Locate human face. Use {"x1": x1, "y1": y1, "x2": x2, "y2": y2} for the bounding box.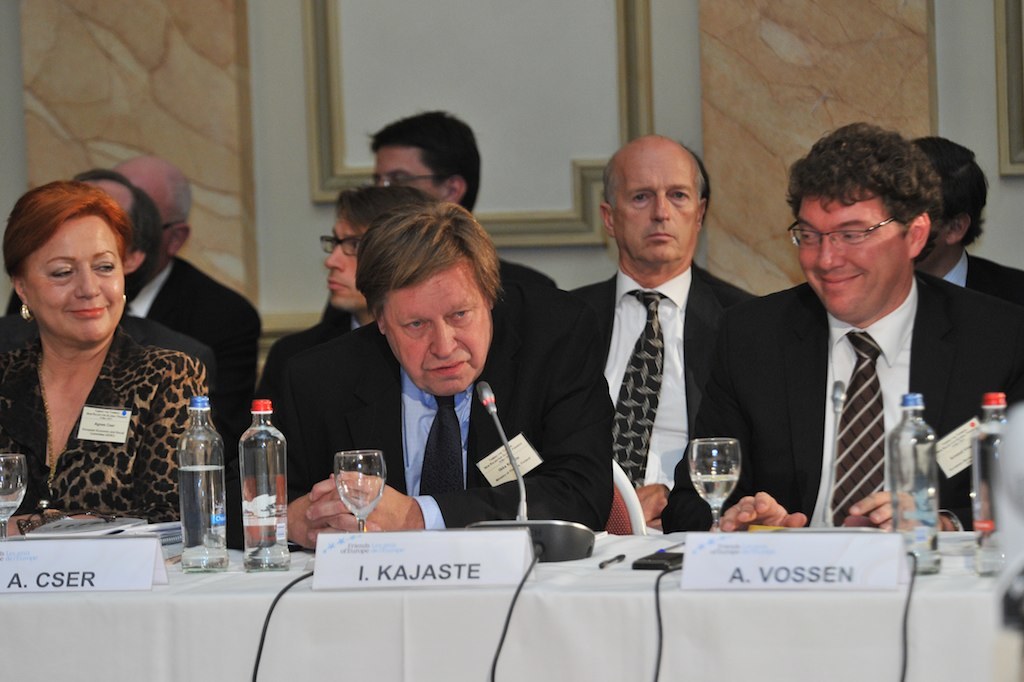
{"x1": 611, "y1": 148, "x2": 698, "y2": 266}.
